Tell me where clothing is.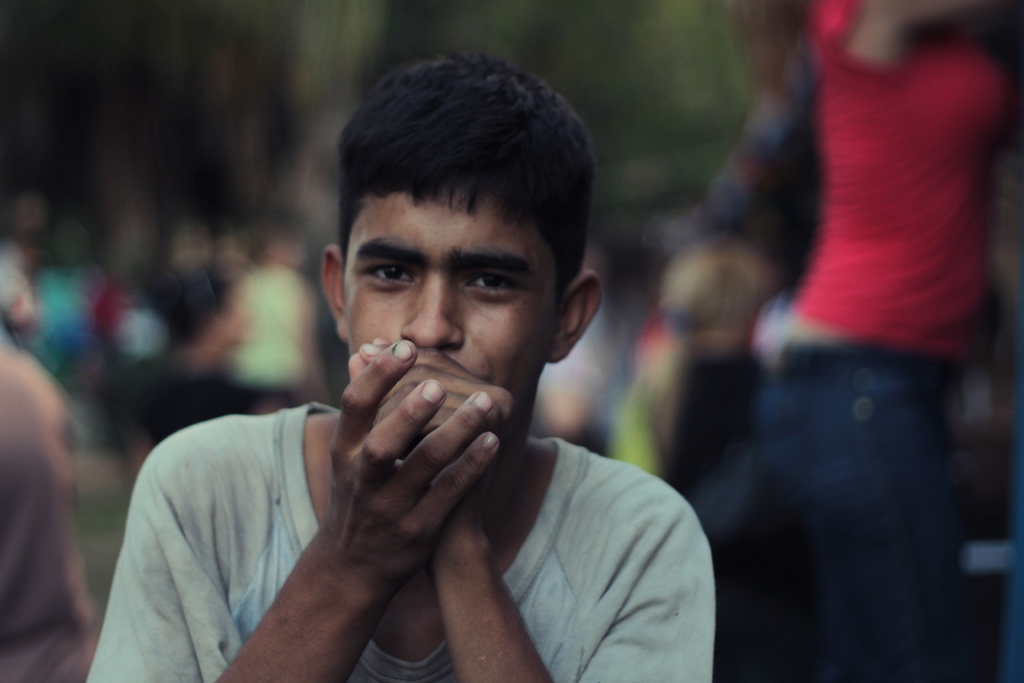
clothing is at bbox=(86, 401, 722, 682).
